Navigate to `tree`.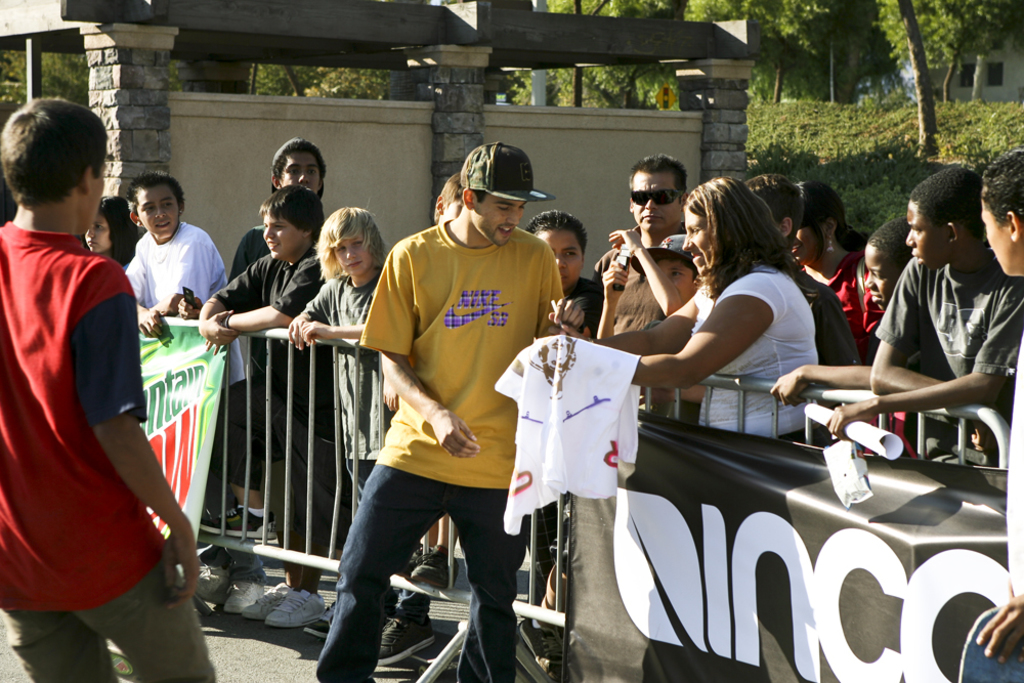
Navigation target: BBox(255, 63, 394, 103).
